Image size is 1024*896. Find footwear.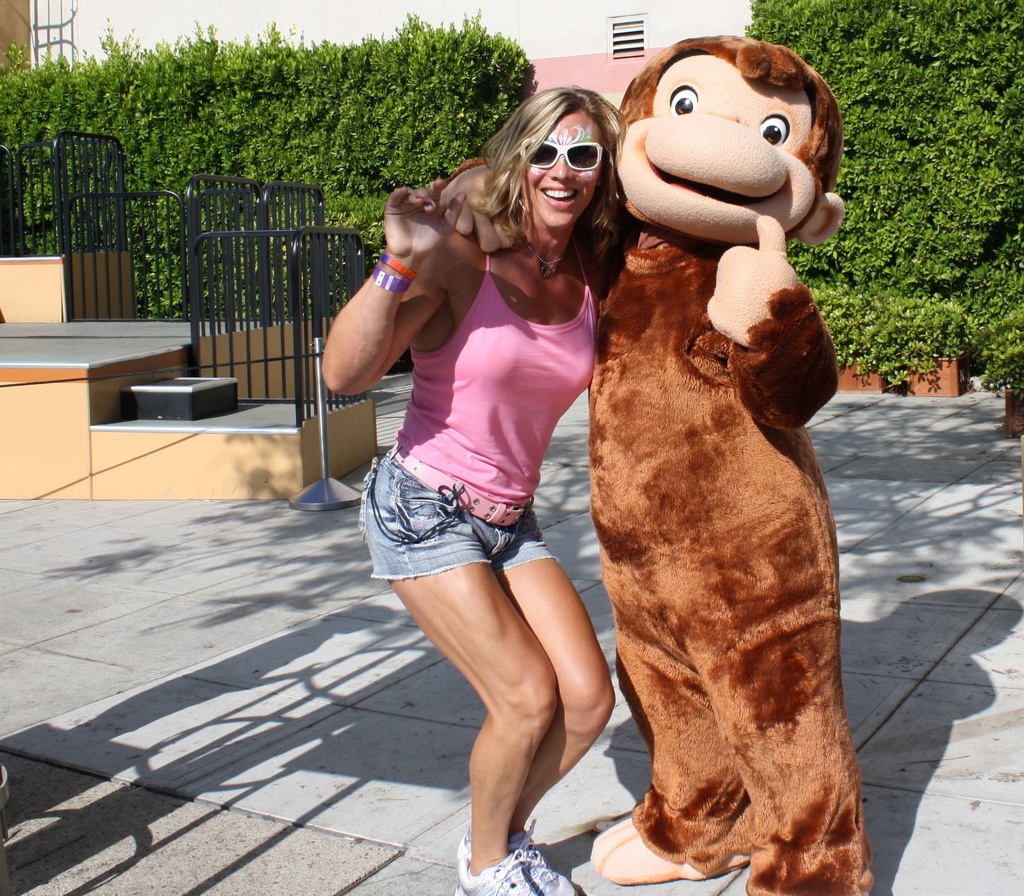
box(520, 830, 576, 895).
